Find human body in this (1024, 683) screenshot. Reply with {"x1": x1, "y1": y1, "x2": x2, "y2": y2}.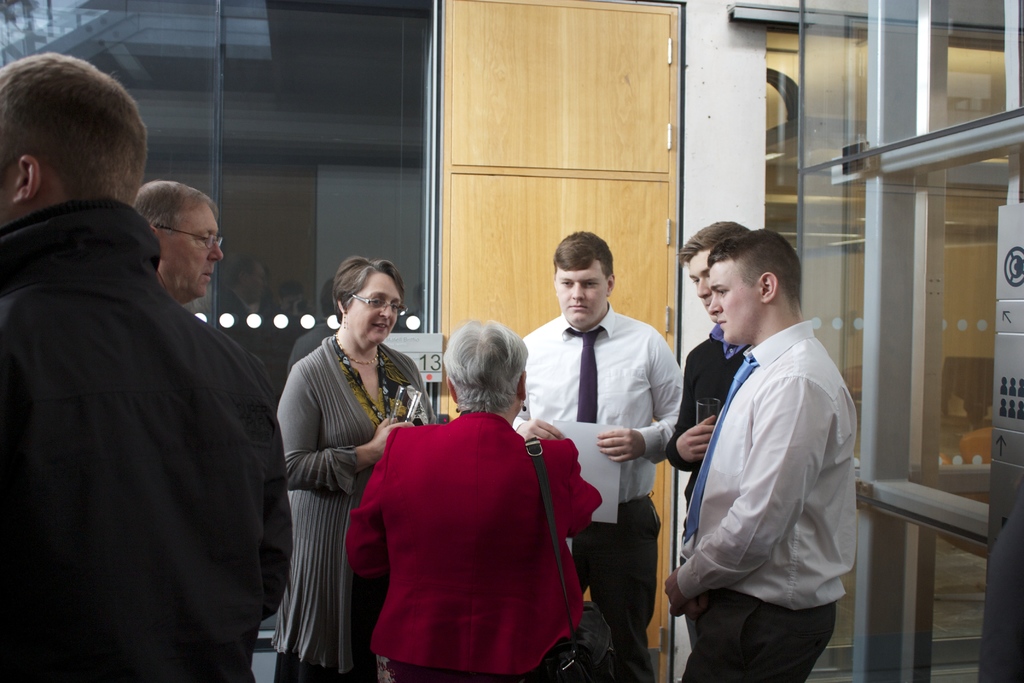
{"x1": 663, "y1": 319, "x2": 858, "y2": 682}.
